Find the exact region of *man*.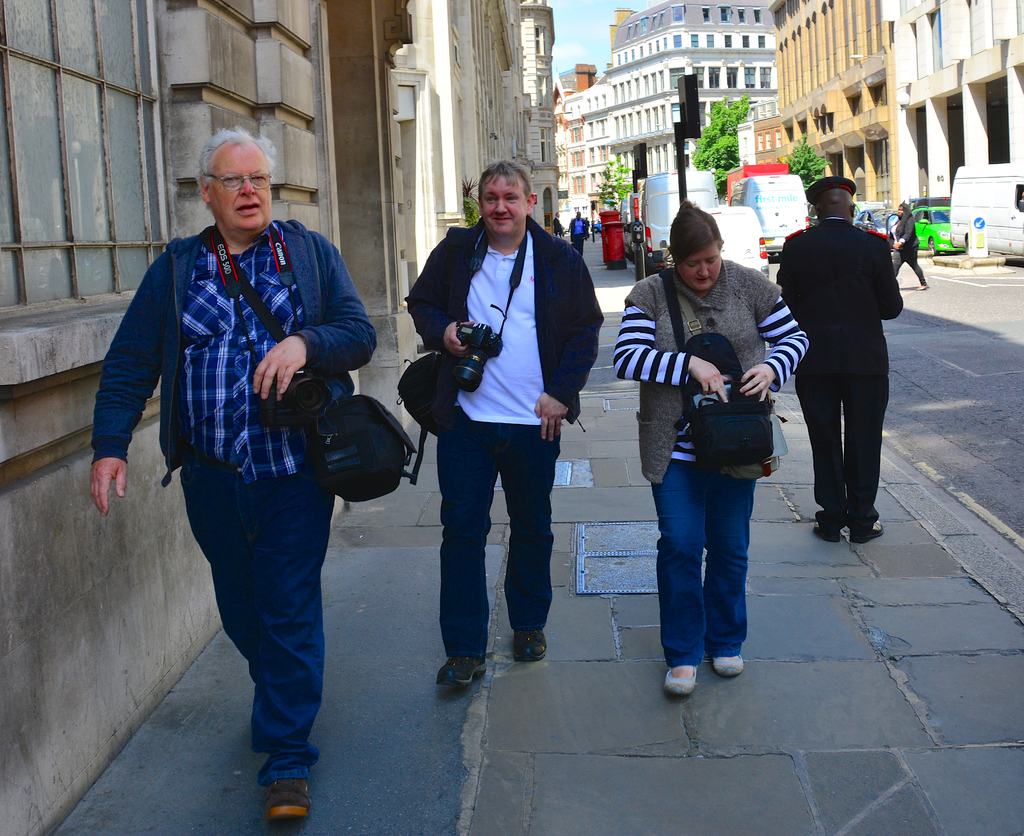
Exact region: x1=772, y1=176, x2=905, y2=543.
